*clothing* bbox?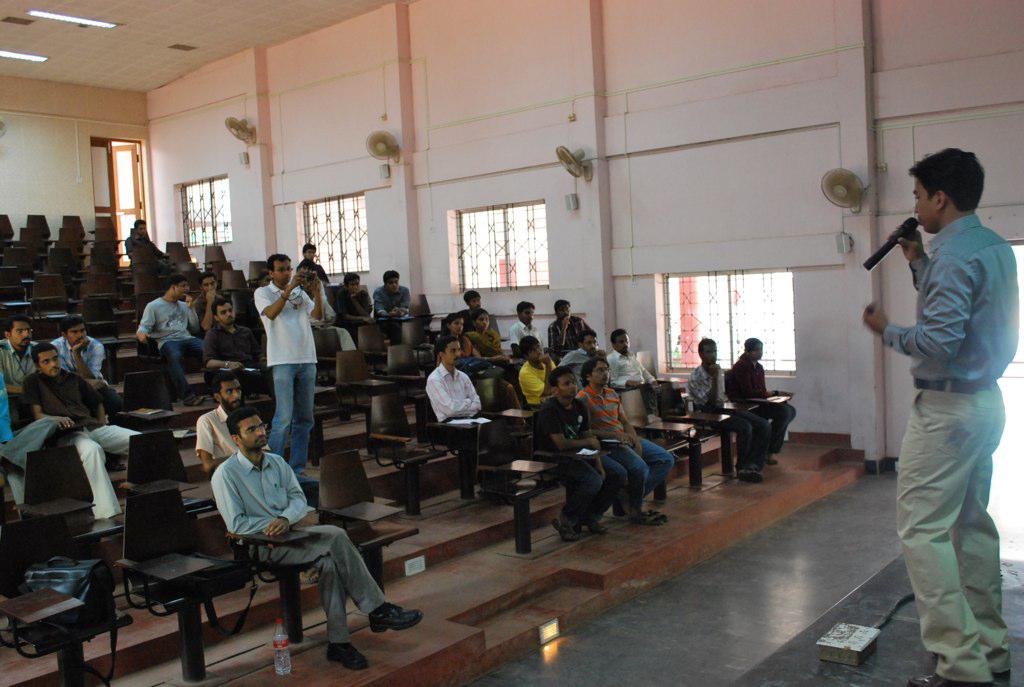
[left=420, top=362, right=481, bottom=421]
